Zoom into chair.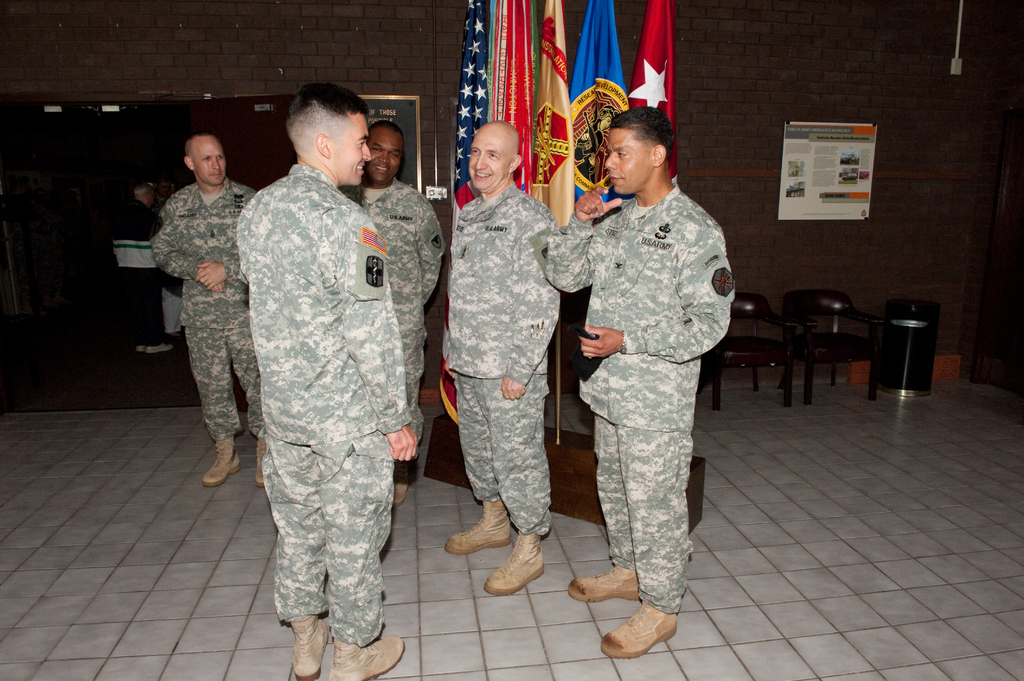
Zoom target: select_region(707, 292, 808, 404).
